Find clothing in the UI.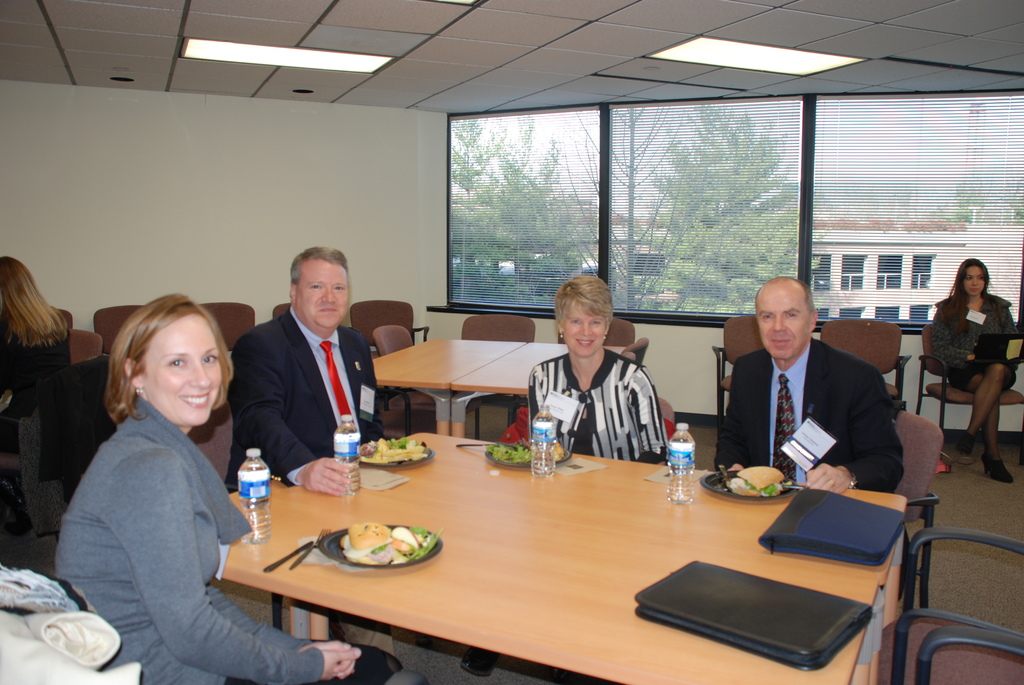
UI element at locate(712, 336, 911, 494).
